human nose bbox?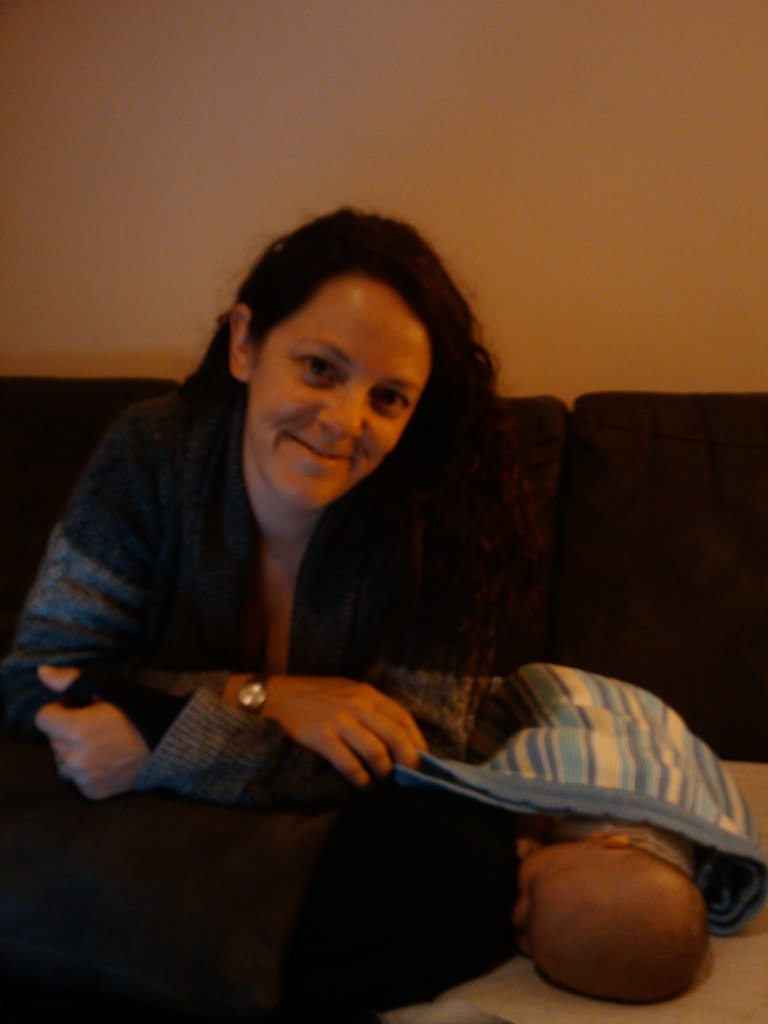
locate(317, 384, 365, 438)
